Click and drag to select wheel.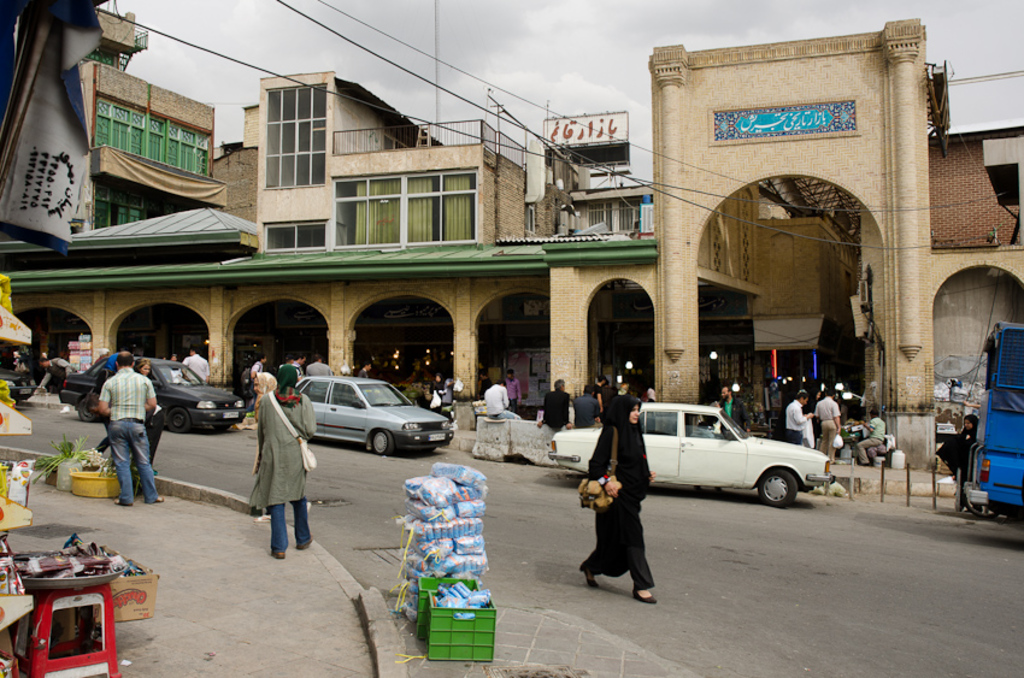
Selection: rect(75, 389, 104, 421).
